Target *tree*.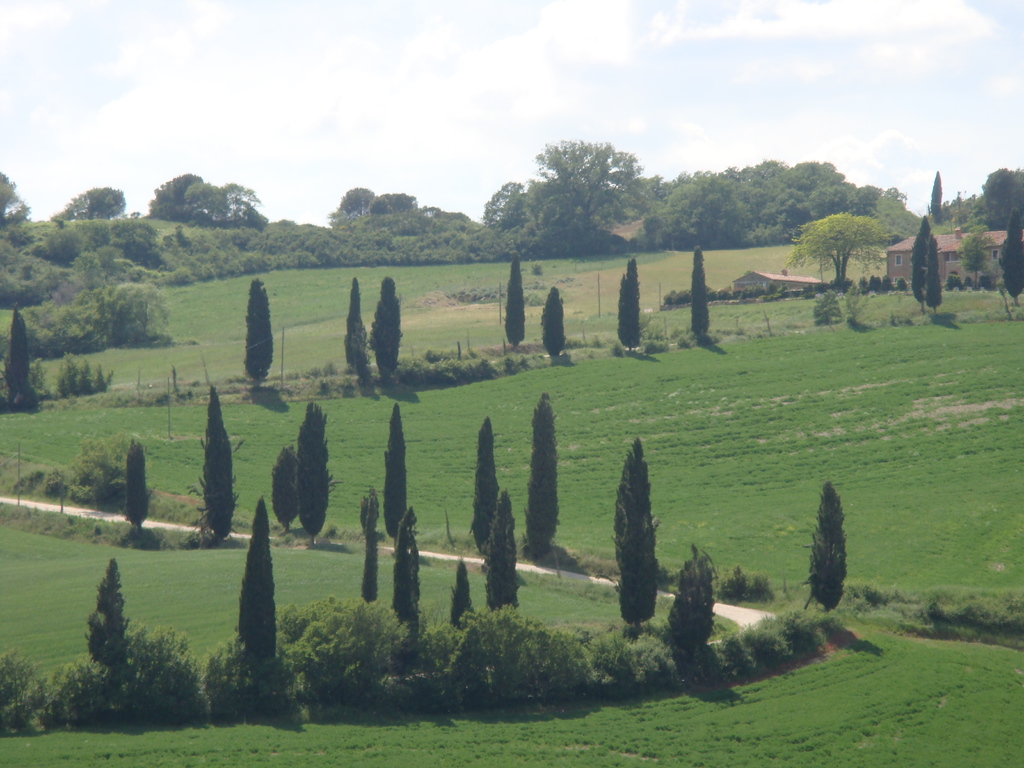
Target region: bbox=[376, 615, 604, 686].
